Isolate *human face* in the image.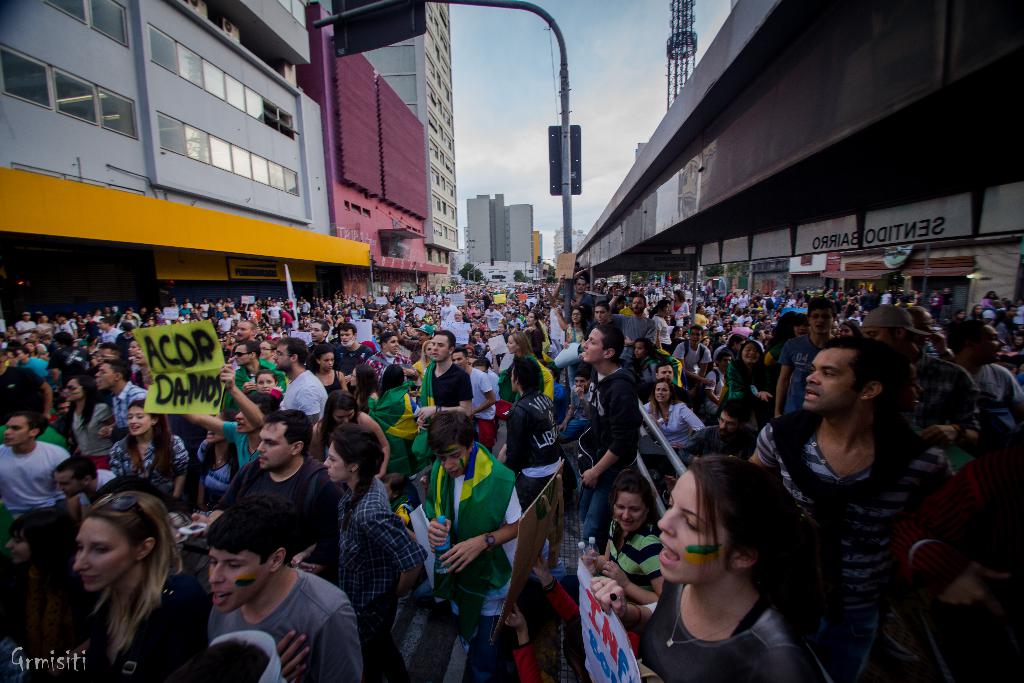
Isolated region: <region>339, 328, 355, 348</region>.
